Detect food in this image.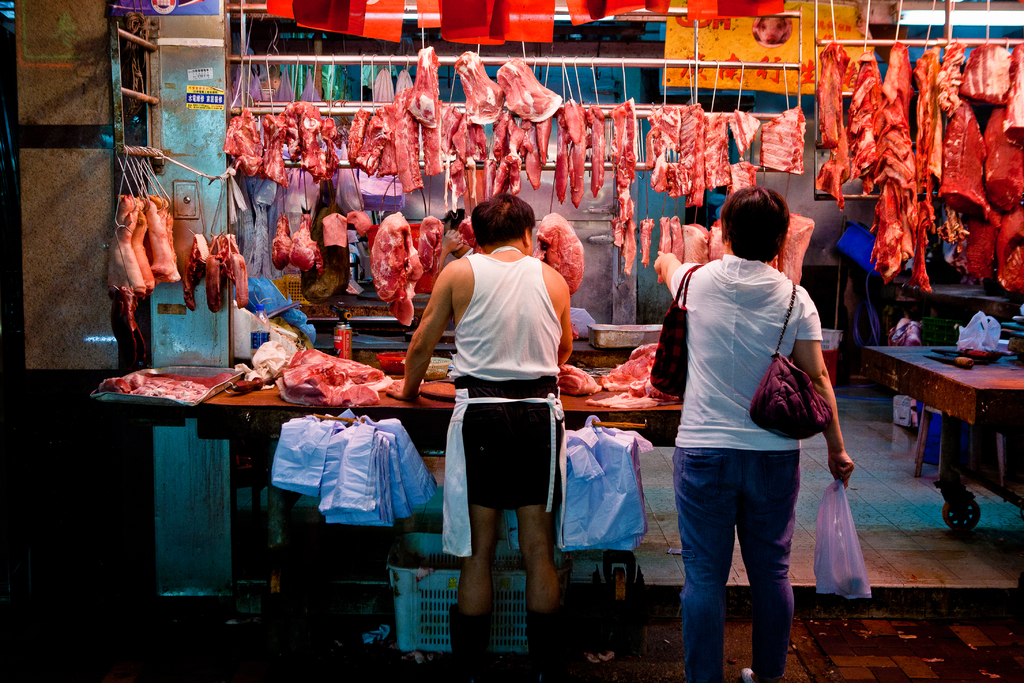
Detection: BBox(619, 215, 637, 276).
